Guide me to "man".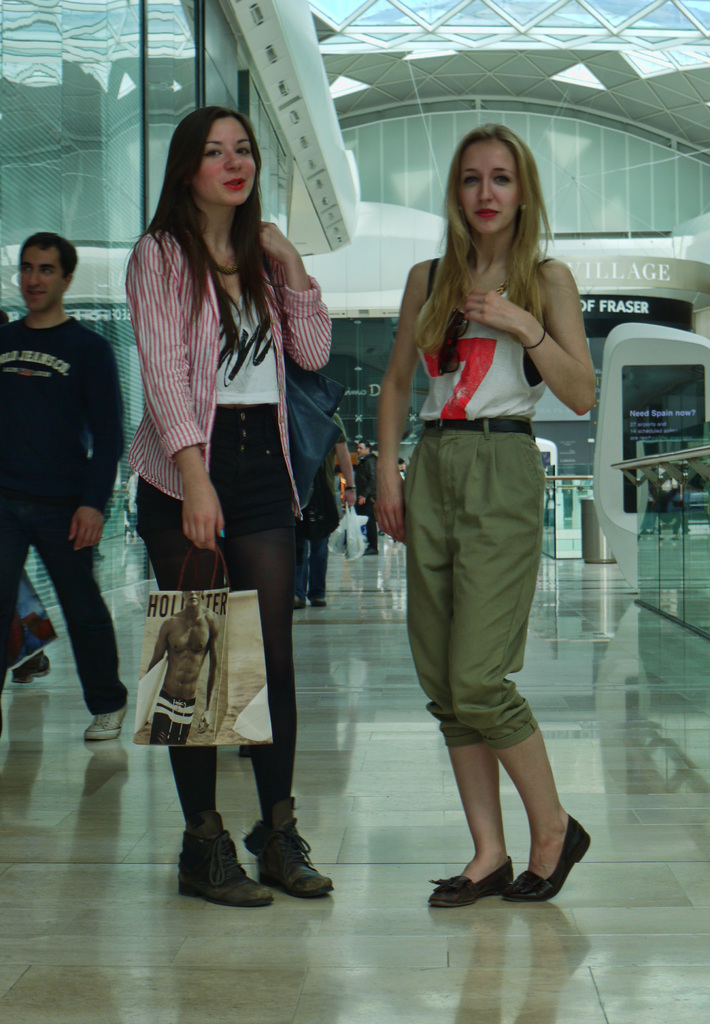
Guidance: BBox(398, 457, 407, 522).
